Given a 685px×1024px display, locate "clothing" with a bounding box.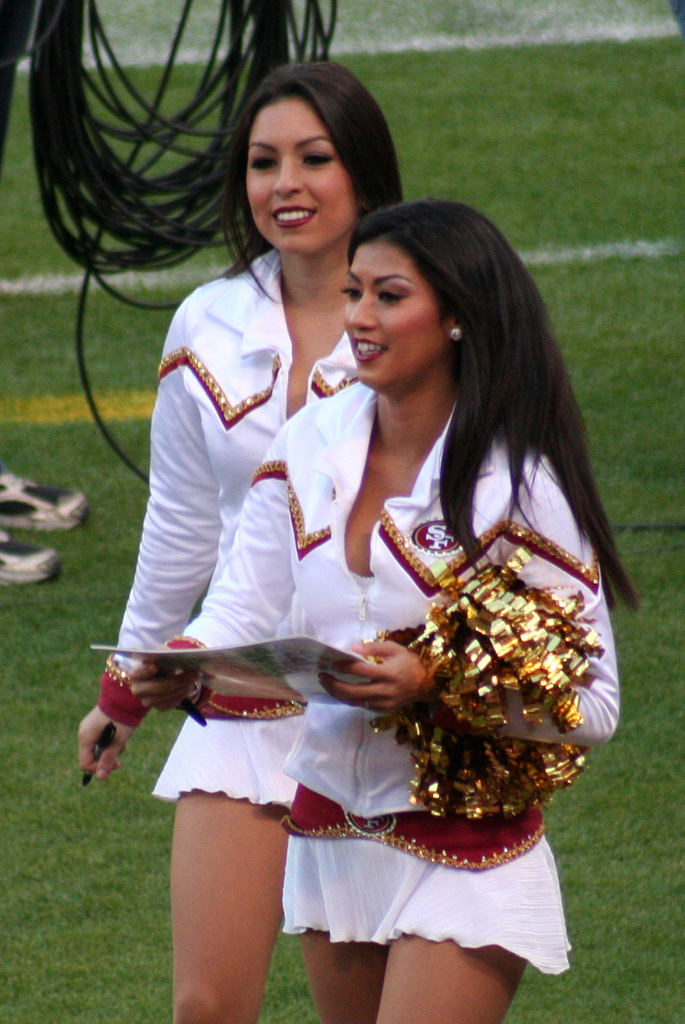
Located: 145 420 618 971.
